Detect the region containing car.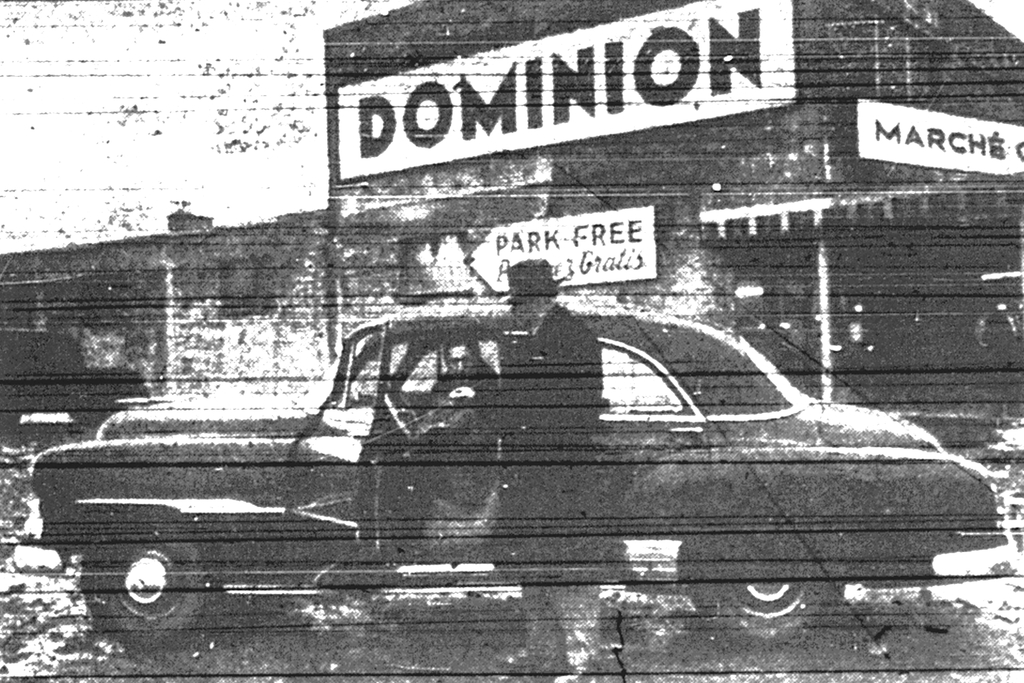
BBox(101, 243, 965, 647).
